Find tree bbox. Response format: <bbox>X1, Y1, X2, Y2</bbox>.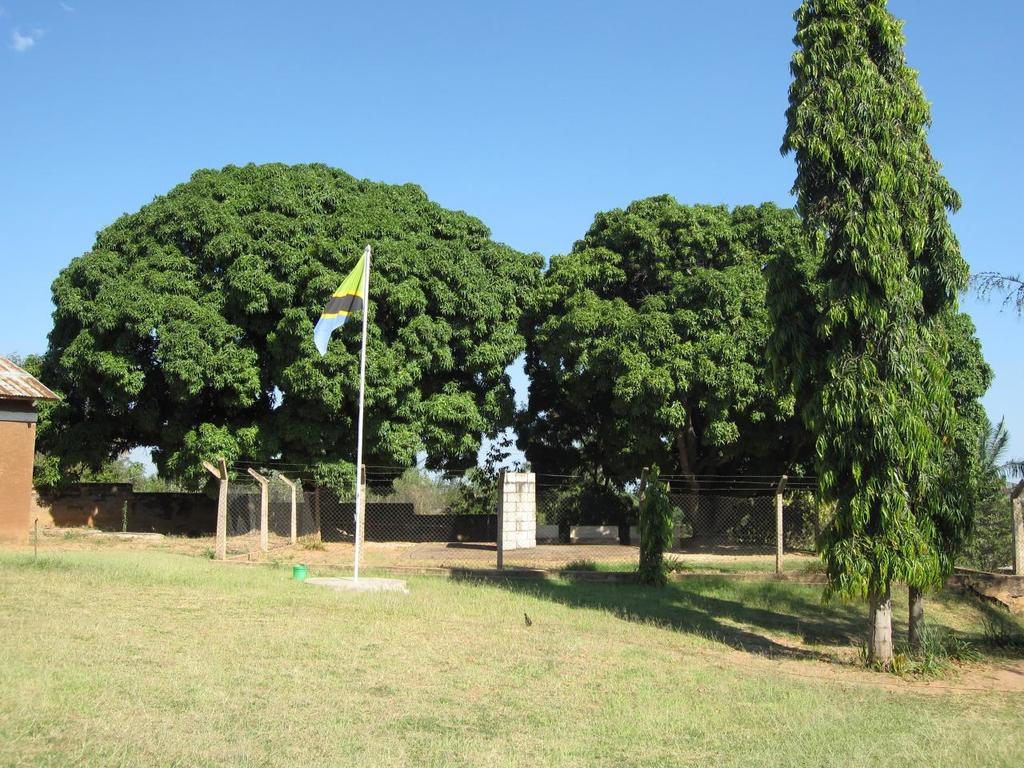
<bbox>962, 260, 1020, 304</bbox>.
